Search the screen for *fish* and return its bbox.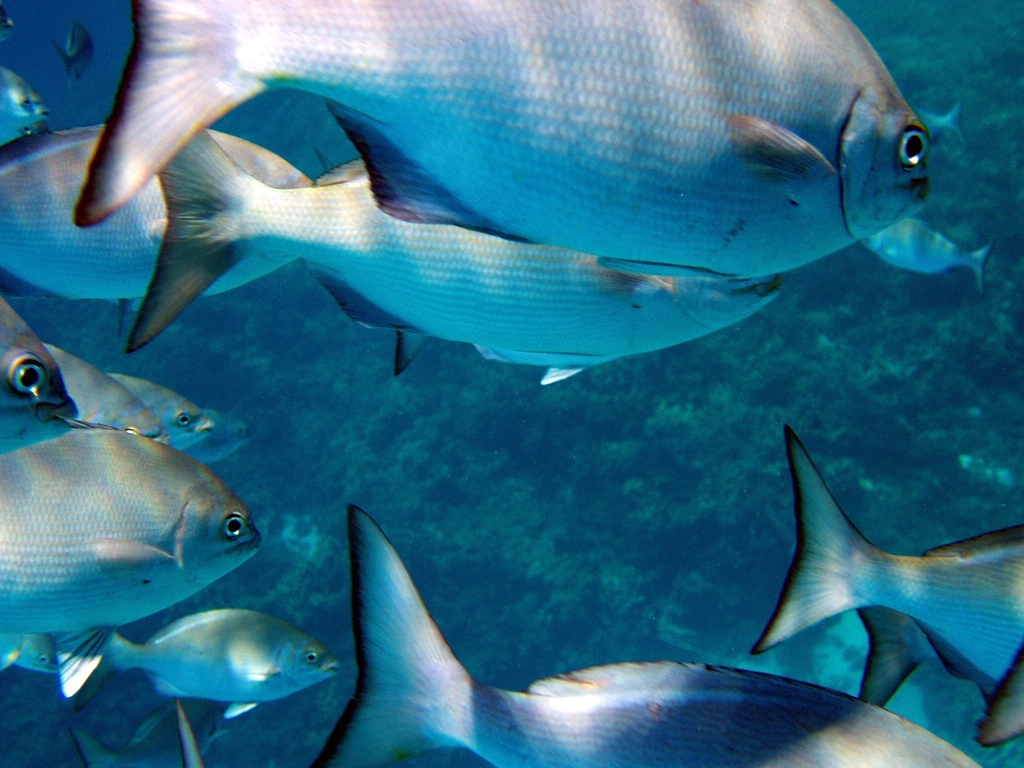
Found: detection(50, 16, 97, 93).
